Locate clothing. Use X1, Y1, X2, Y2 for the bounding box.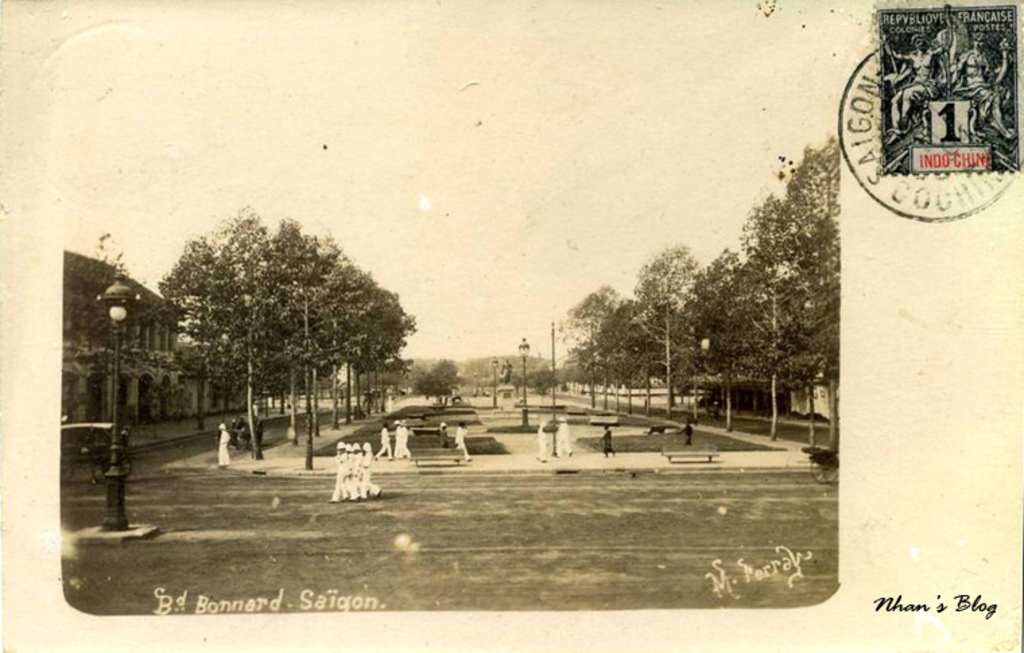
373, 428, 393, 465.
